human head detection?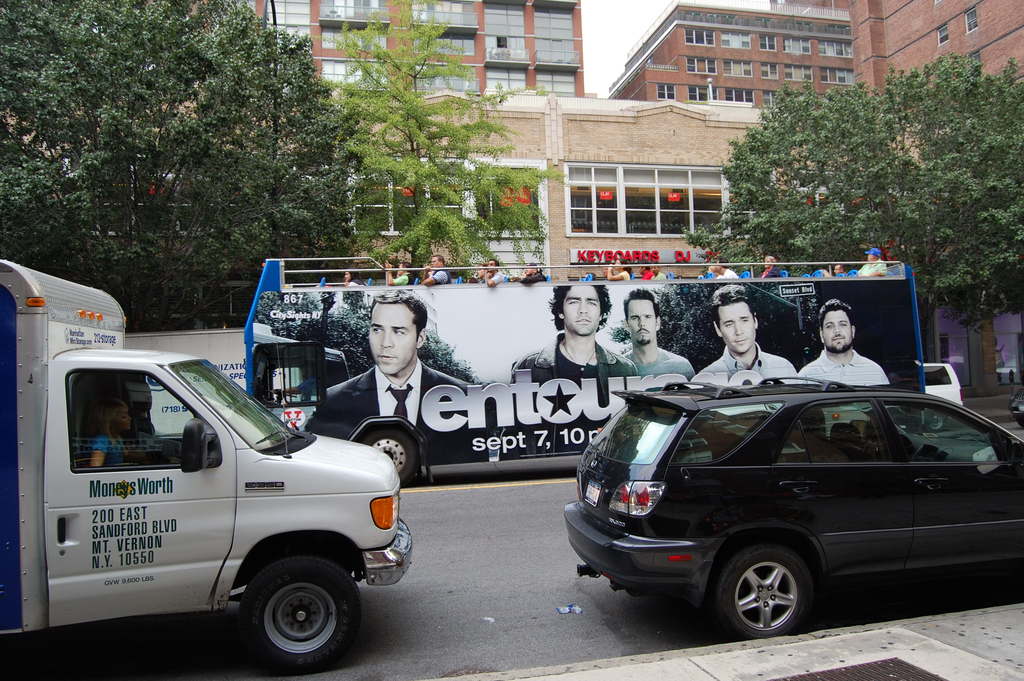
region(867, 249, 883, 260)
